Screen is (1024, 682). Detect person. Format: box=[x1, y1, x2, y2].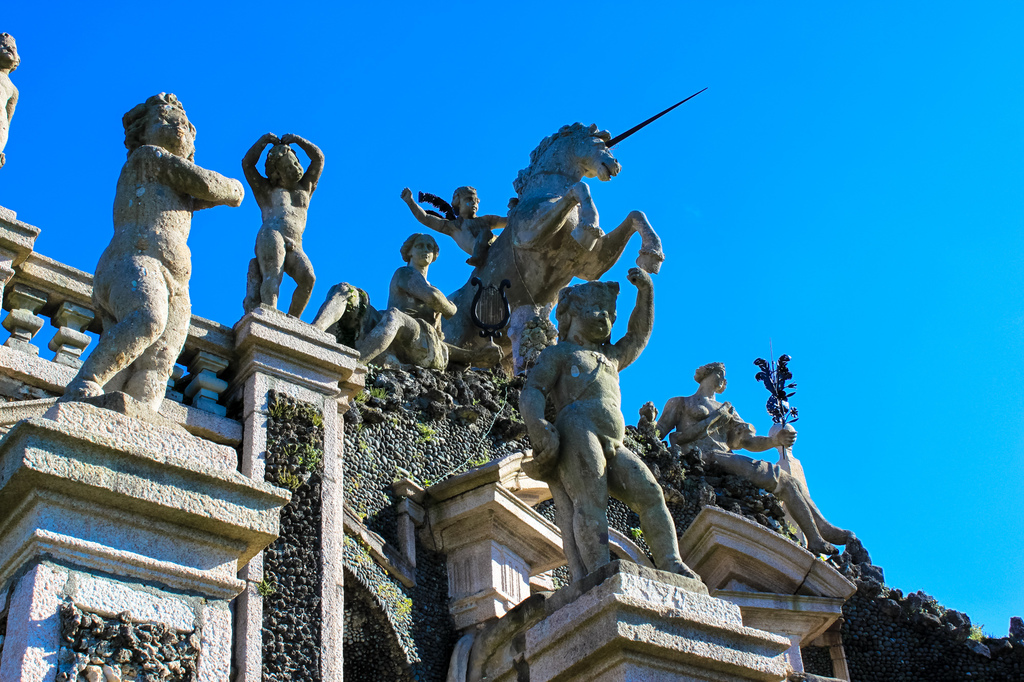
box=[510, 262, 699, 591].
